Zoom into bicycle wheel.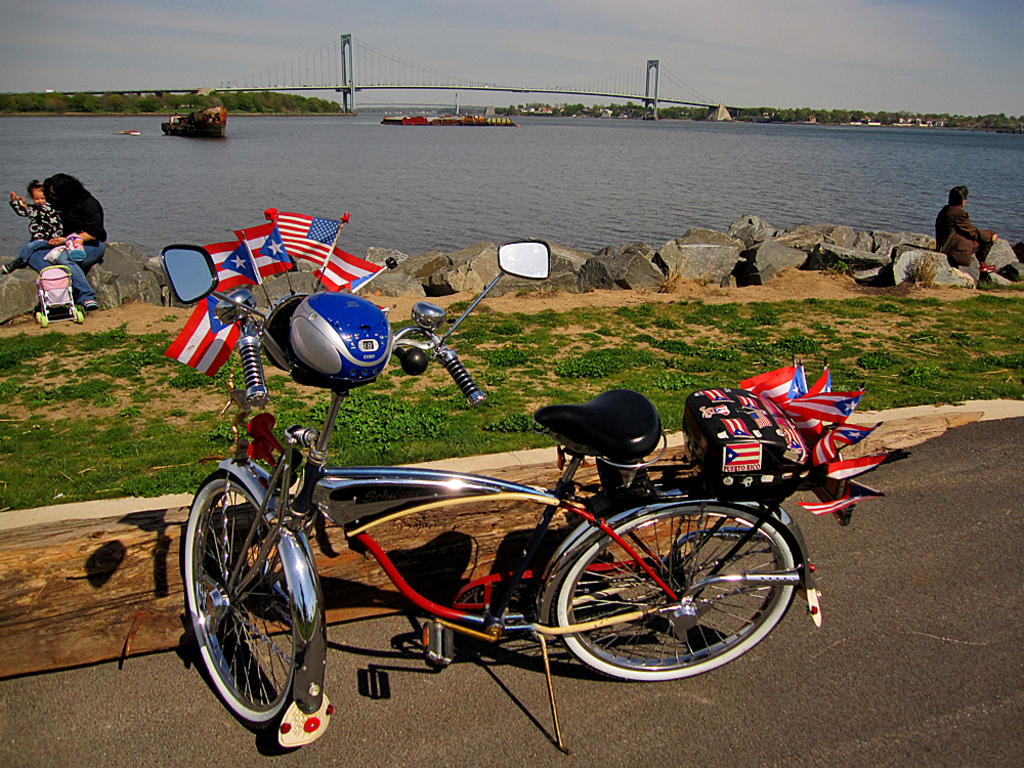
Zoom target: [x1=180, y1=467, x2=306, y2=723].
